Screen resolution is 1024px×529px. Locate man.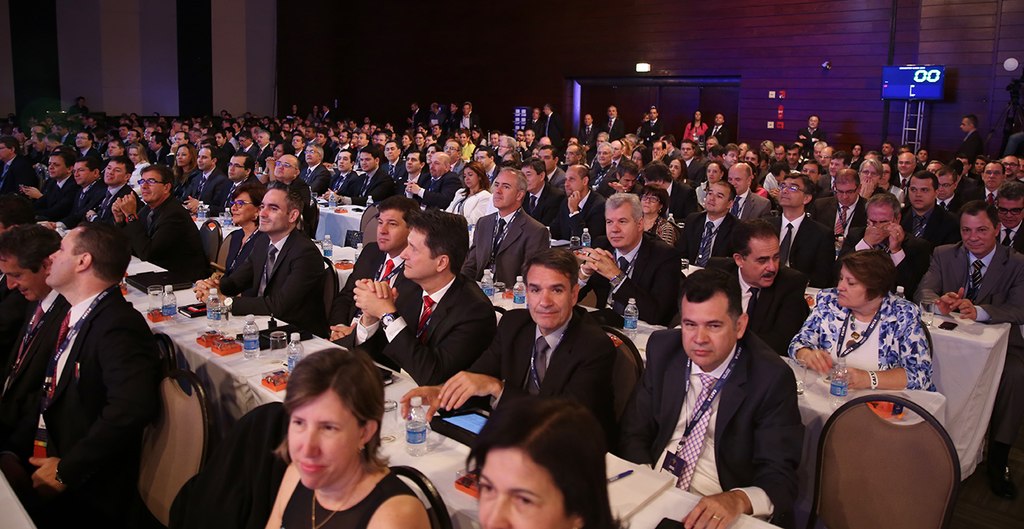
detection(796, 118, 825, 162).
